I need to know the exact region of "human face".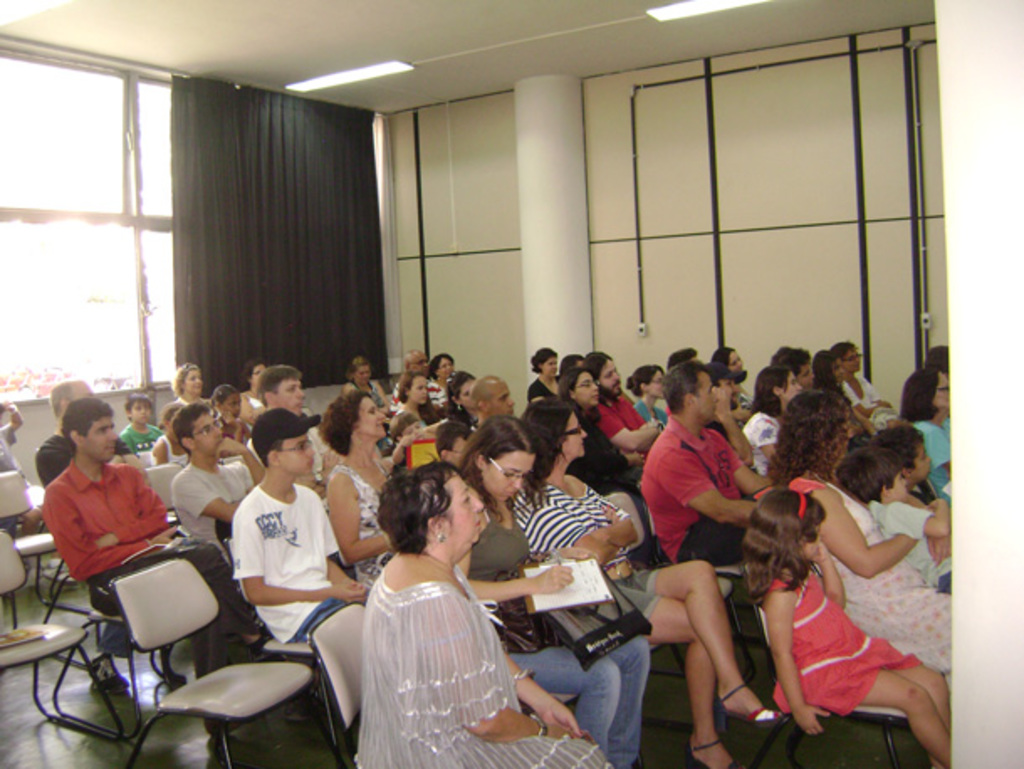
Region: 74, 379, 106, 403.
